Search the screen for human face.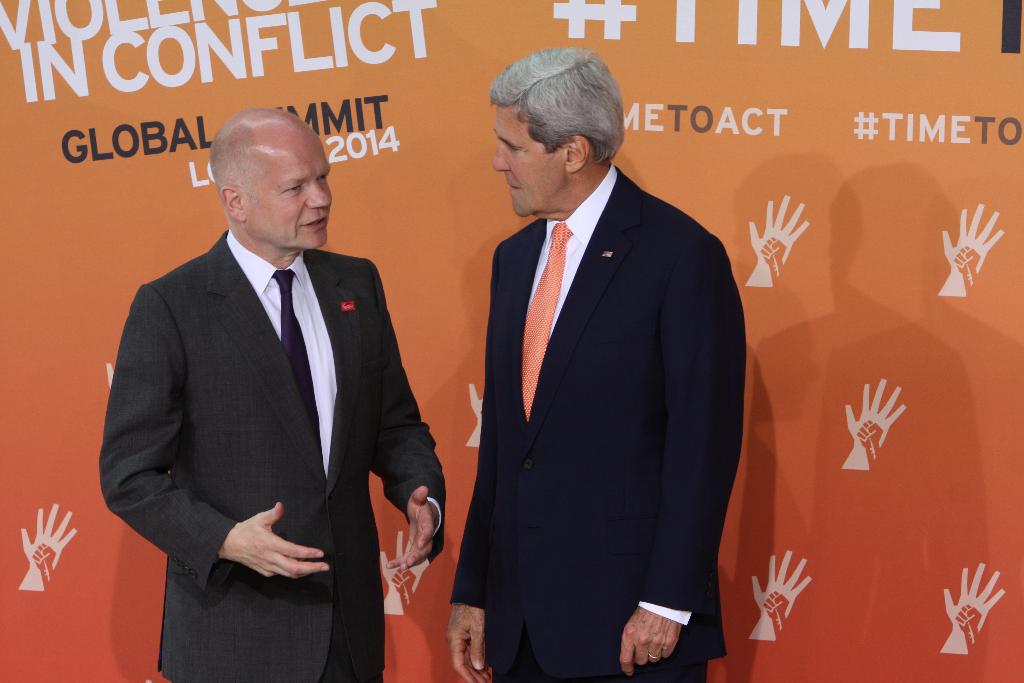
Found at 495 107 566 218.
